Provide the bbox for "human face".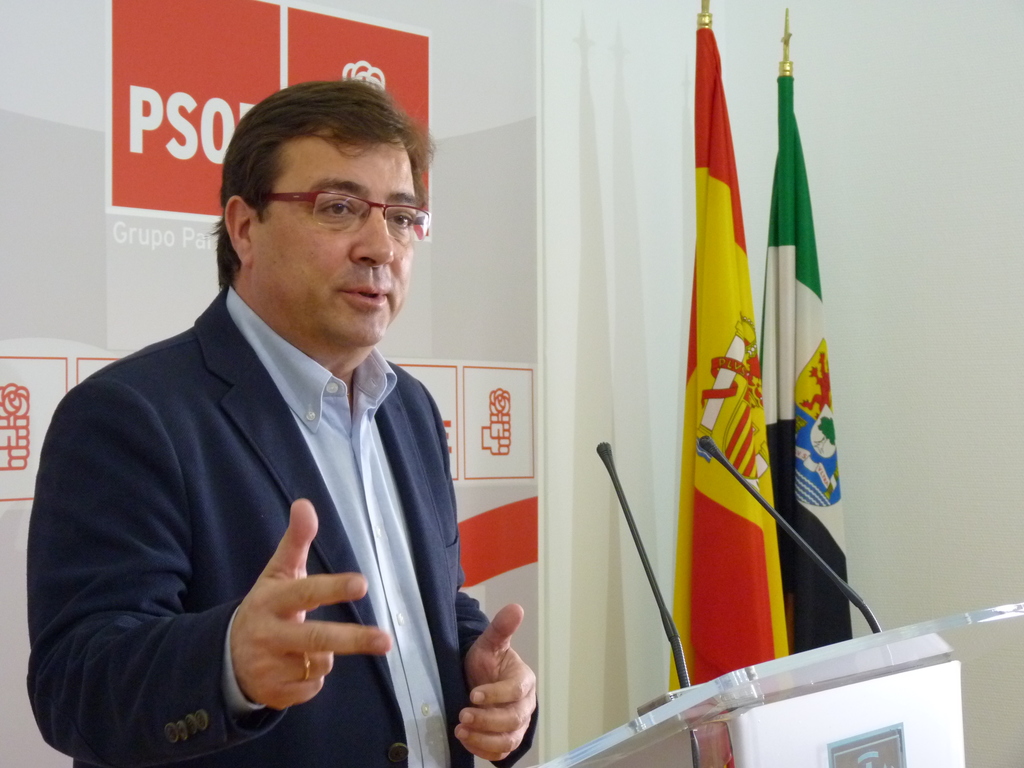
locate(253, 119, 413, 342).
